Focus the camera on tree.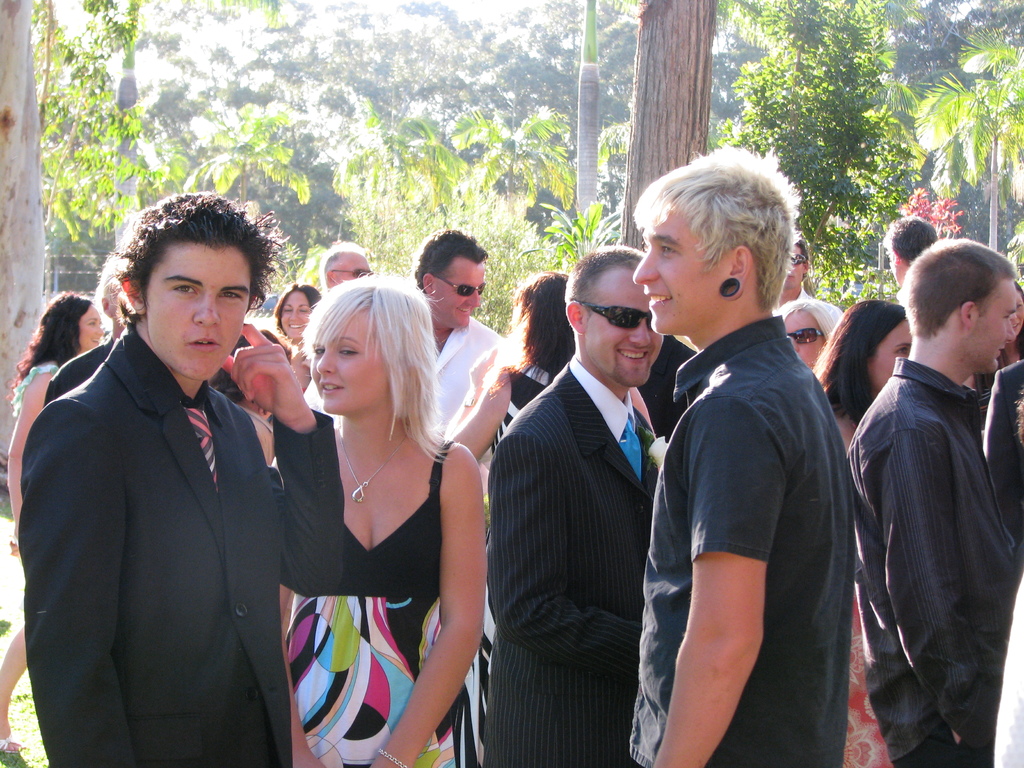
Focus region: detection(616, 0, 719, 252).
